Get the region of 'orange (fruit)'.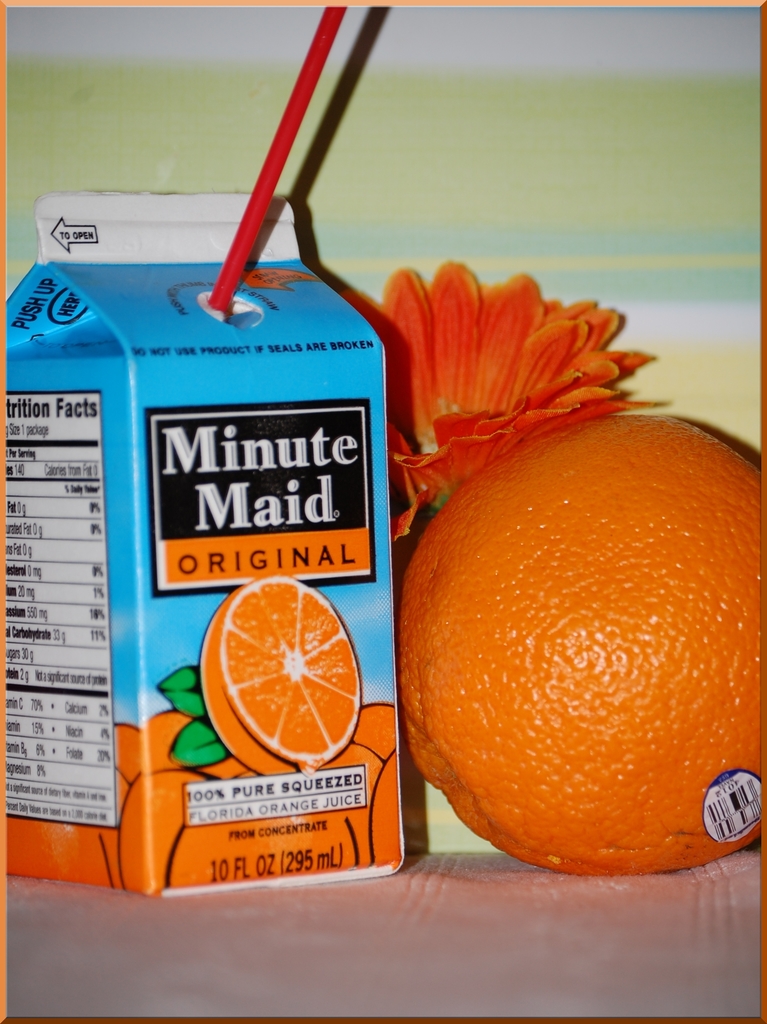
104 726 141 788.
